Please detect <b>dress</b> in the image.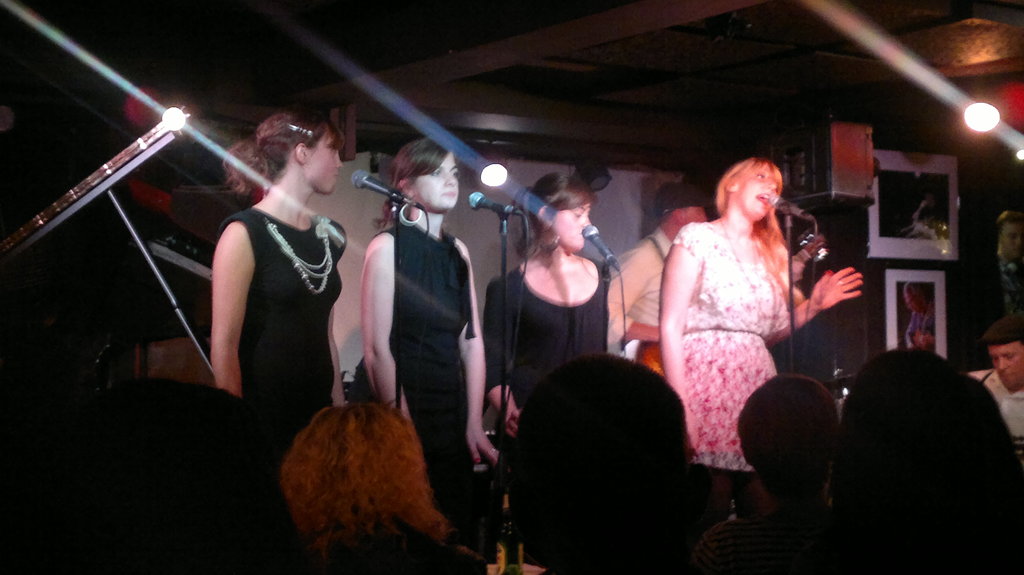
l=350, t=219, r=499, b=563.
